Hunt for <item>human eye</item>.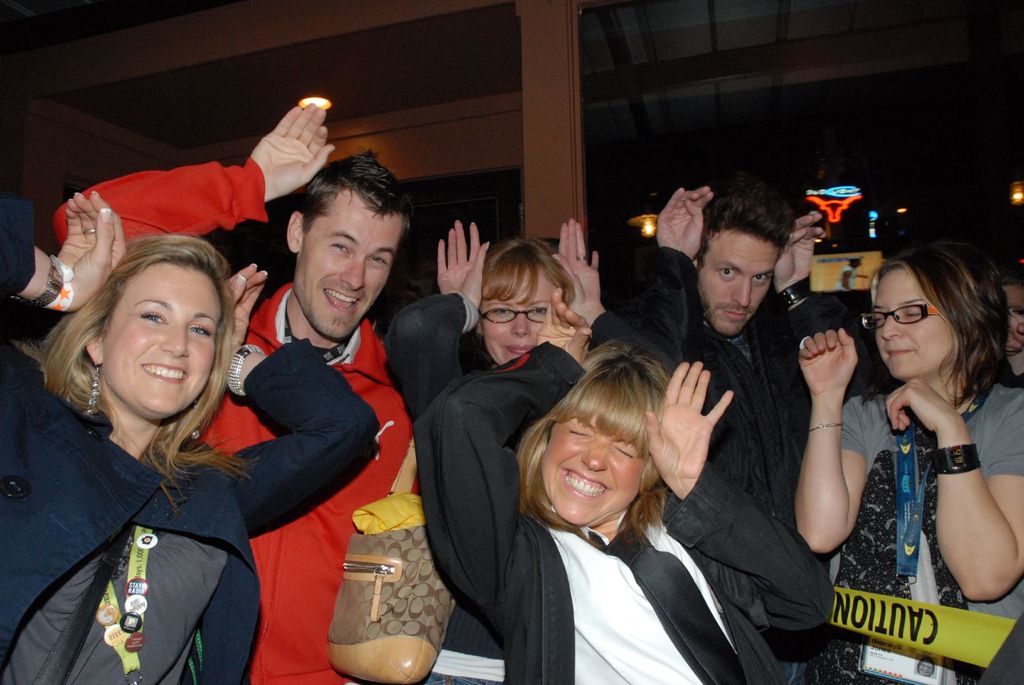
Hunted down at bbox(614, 445, 639, 463).
